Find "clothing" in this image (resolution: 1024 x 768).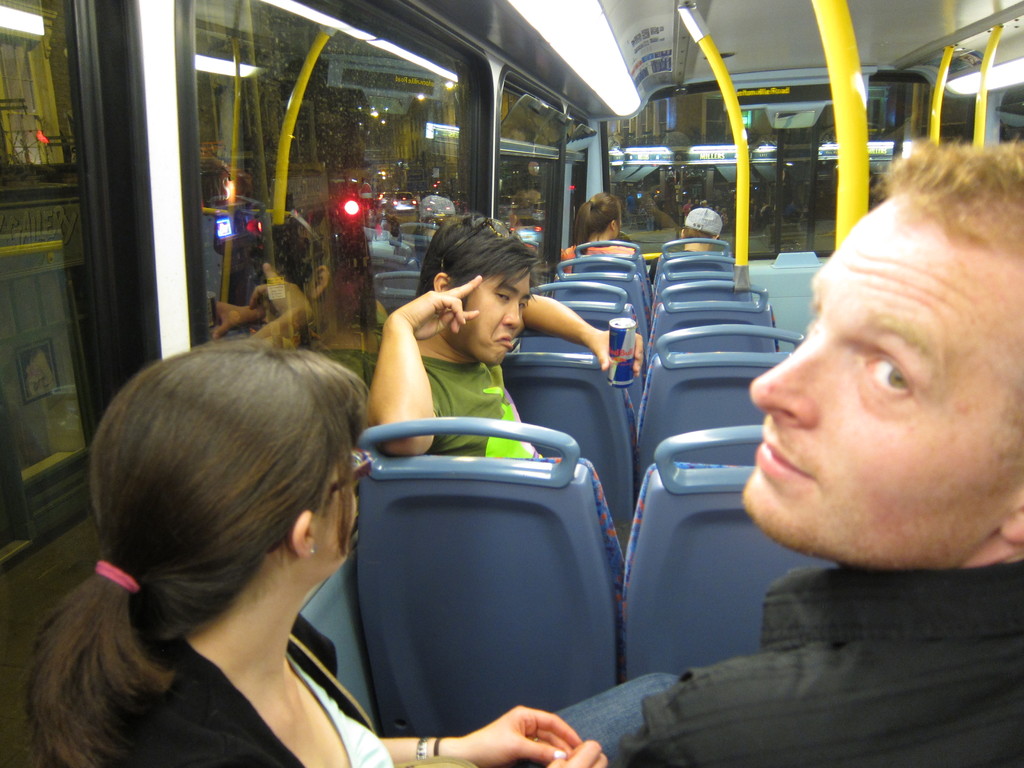
[563,241,636,273].
